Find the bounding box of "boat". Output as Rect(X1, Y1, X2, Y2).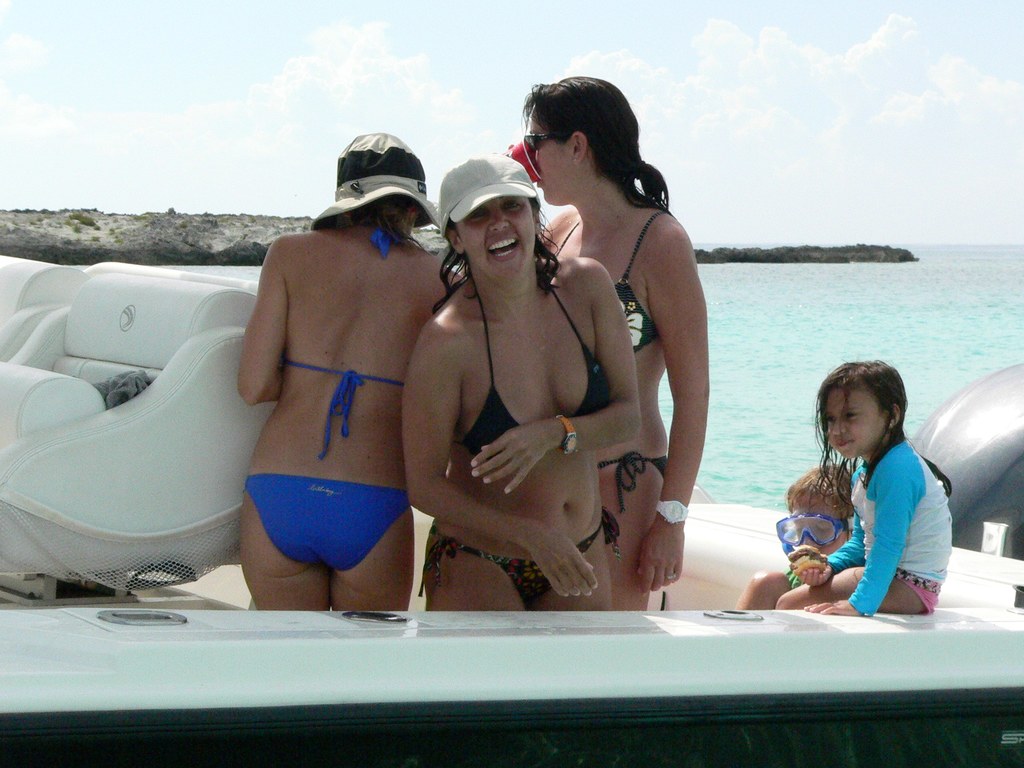
Rect(0, 156, 1023, 678).
